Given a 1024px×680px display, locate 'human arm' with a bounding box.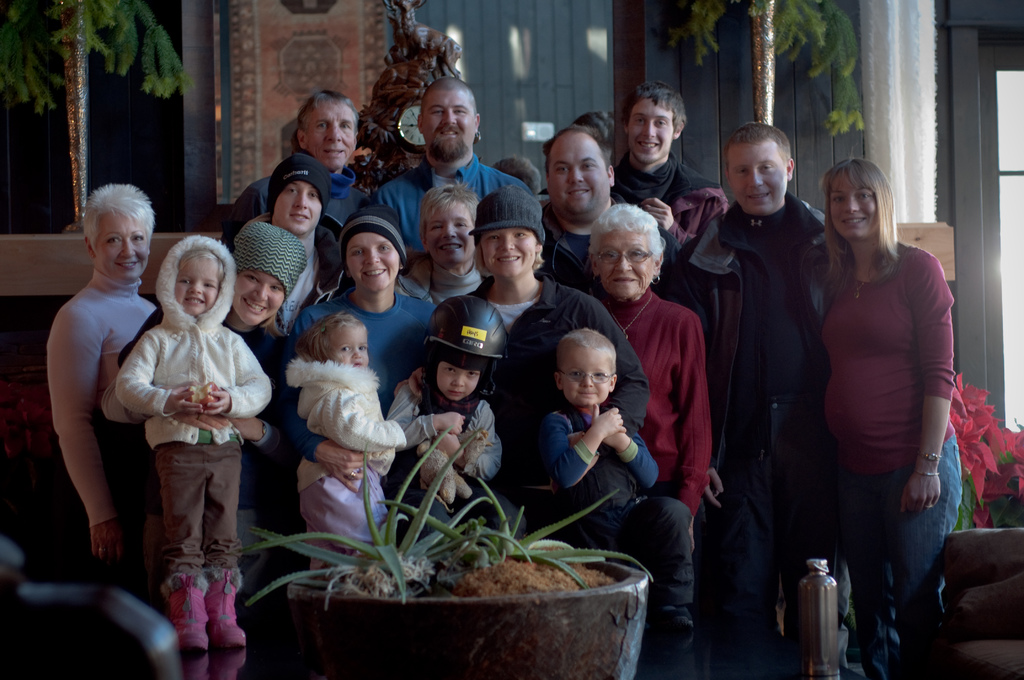
Located: 671,308,717,518.
